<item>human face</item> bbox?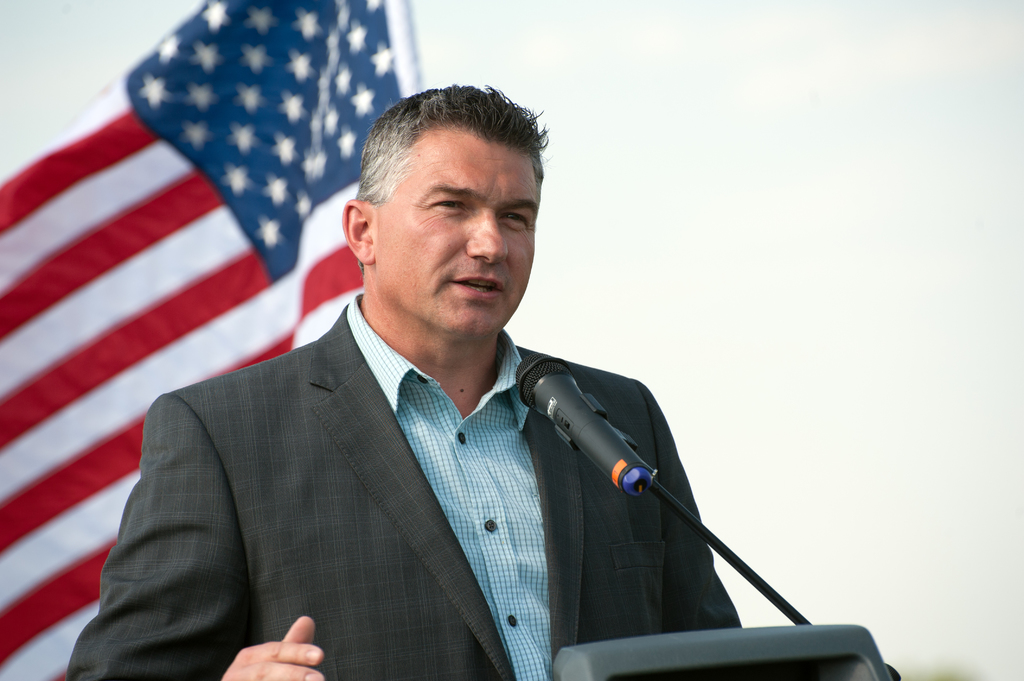
(left=374, top=128, right=537, bottom=338)
